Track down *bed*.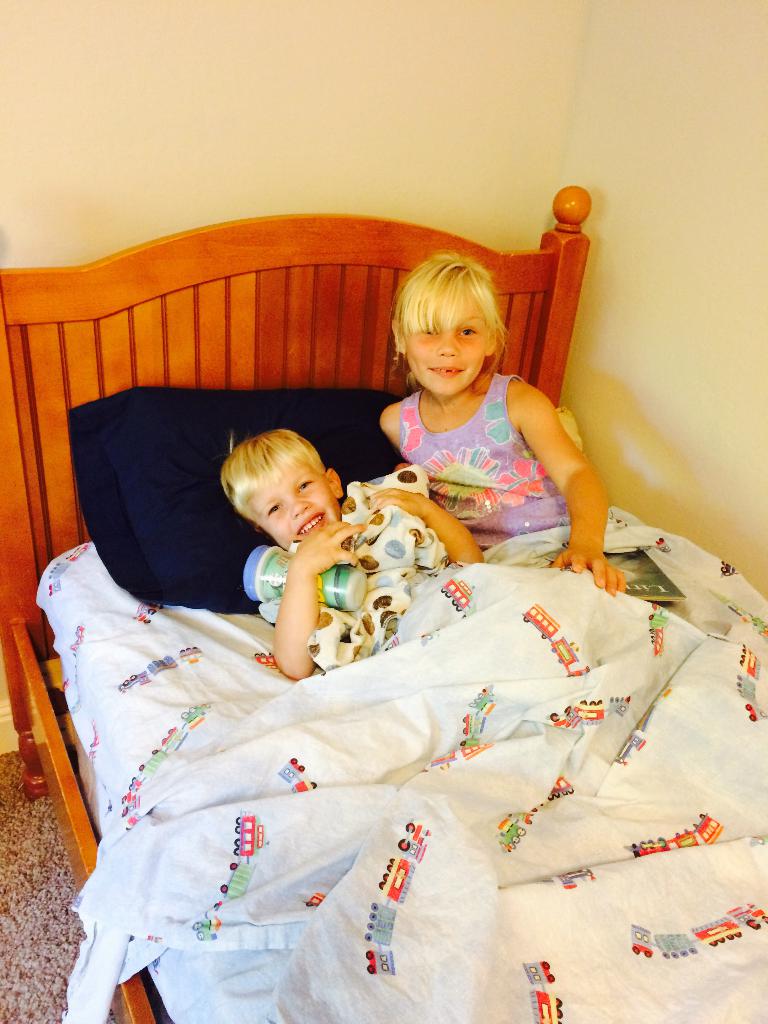
Tracked to detection(0, 184, 767, 1023).
